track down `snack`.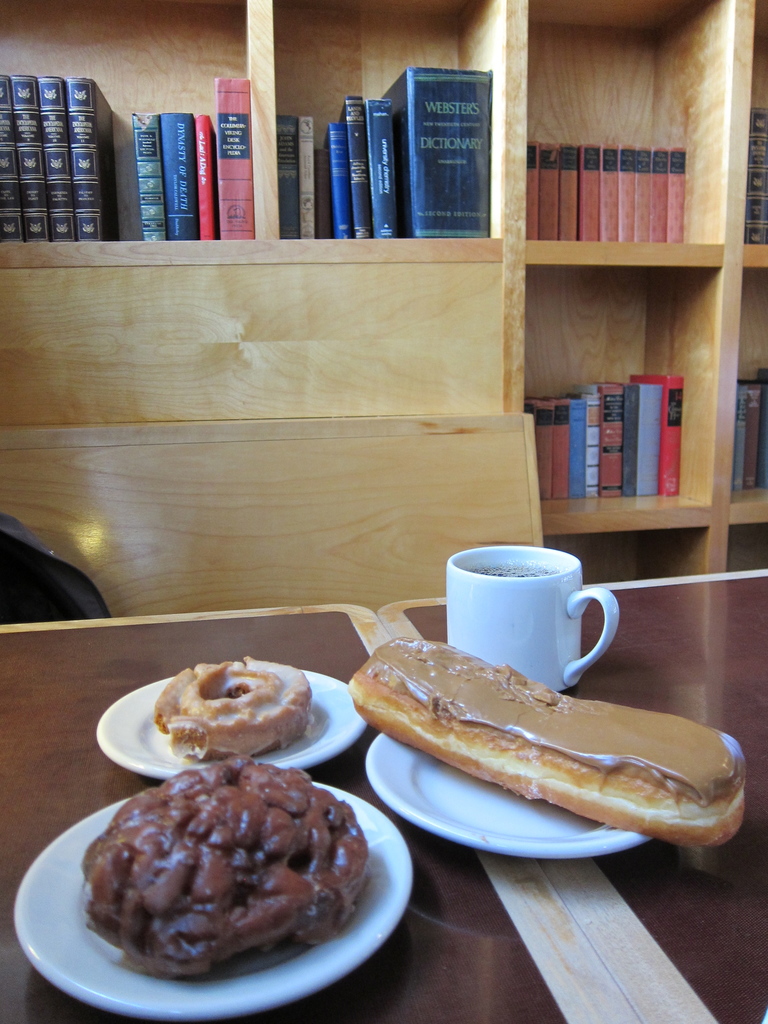
Tracked to {"left": 342, "top": 635, "right": 746, "bottom": 852}.
